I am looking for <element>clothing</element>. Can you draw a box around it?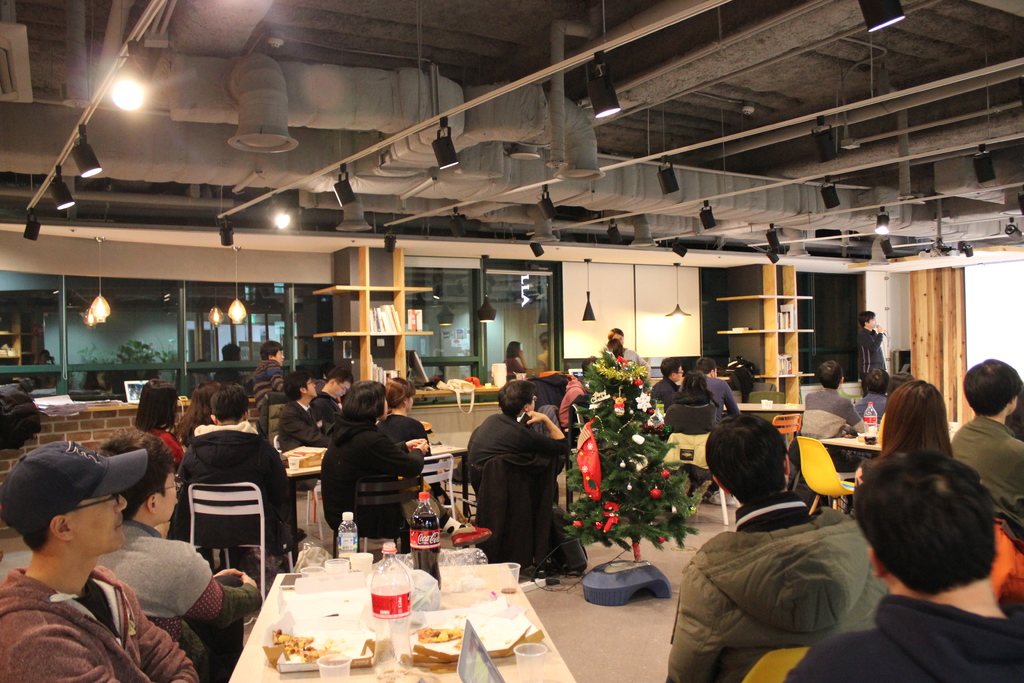
Sure, the bounding box is <bbox>793, 386, 860, 468</bbox>.
